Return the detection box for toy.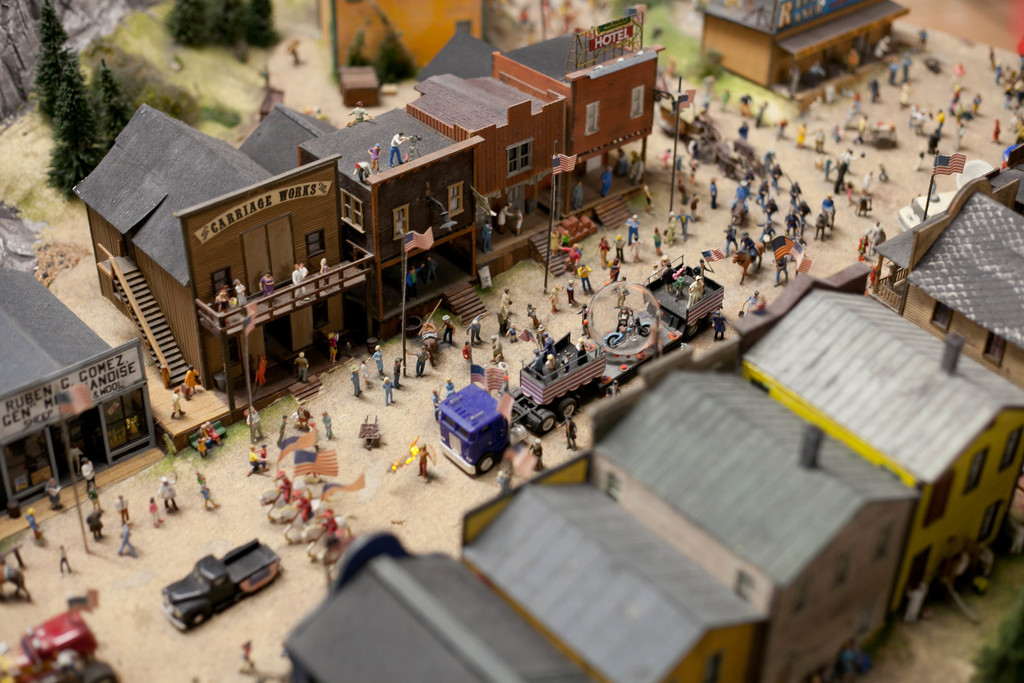
<bbox>88, 480, 99, 510</bbox>.
